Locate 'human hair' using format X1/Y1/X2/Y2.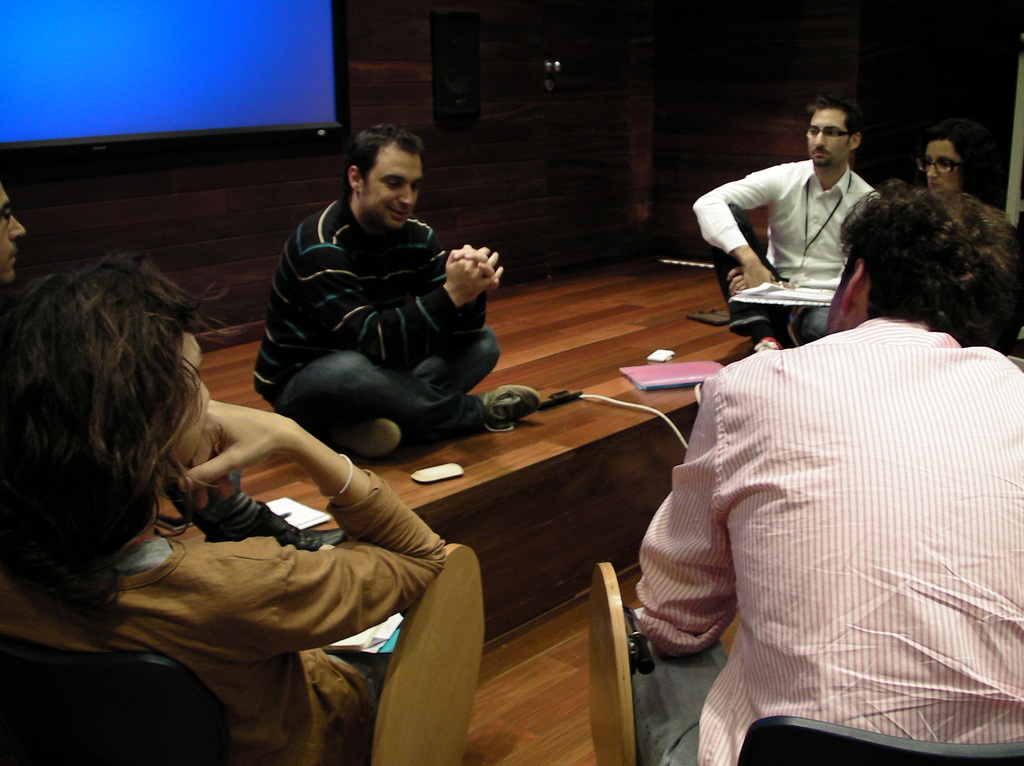
922/122/981/202.
